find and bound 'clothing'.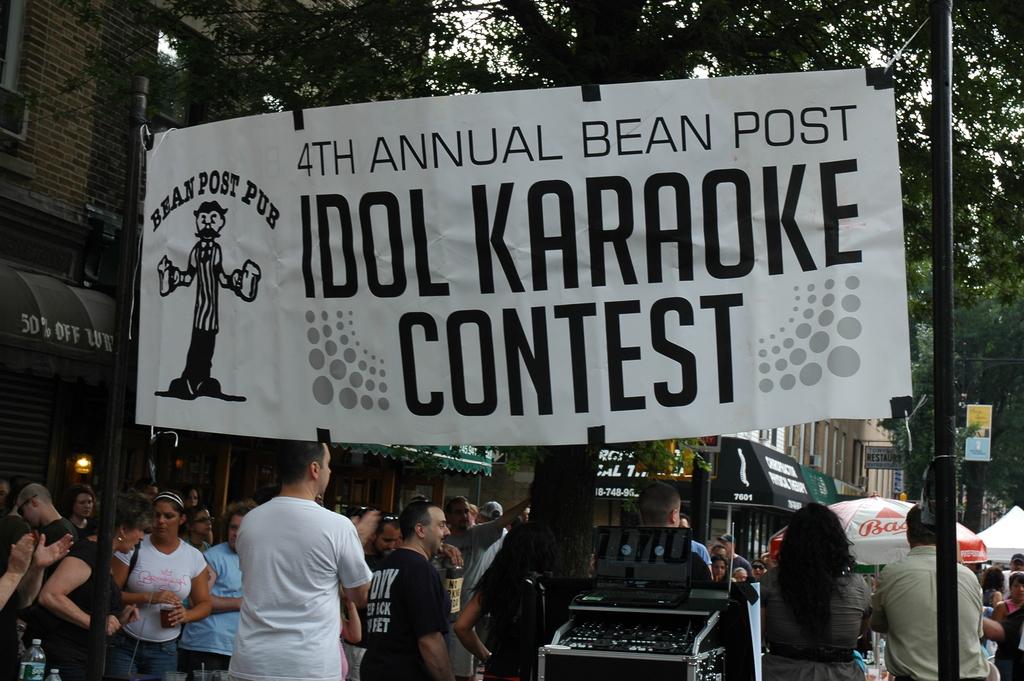
Bound: {"x1": 865, "y1": 543, "x2": 986, "y2": 680}.
